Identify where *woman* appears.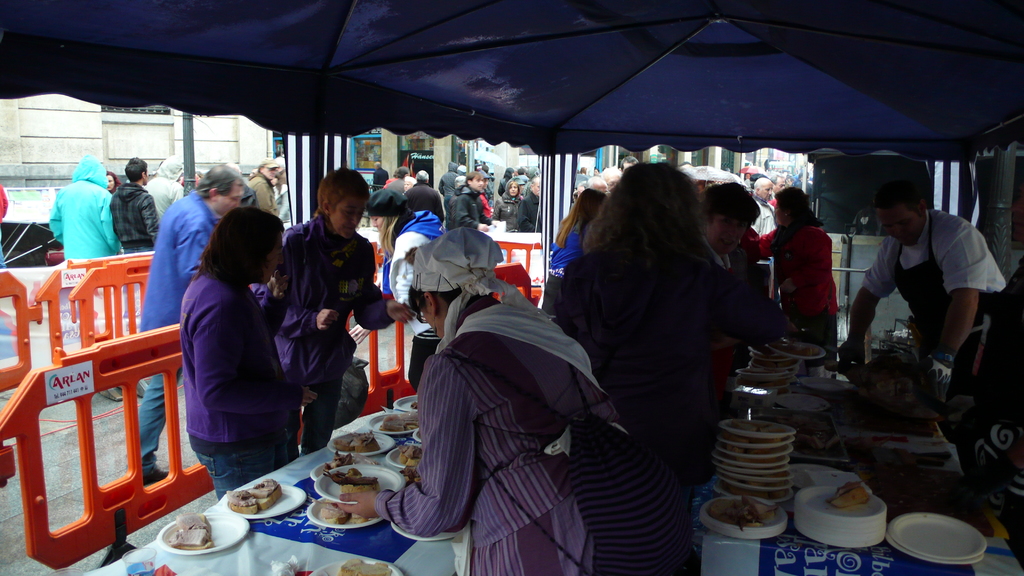
Appears at bbox=[339, 227, 689, 572].
